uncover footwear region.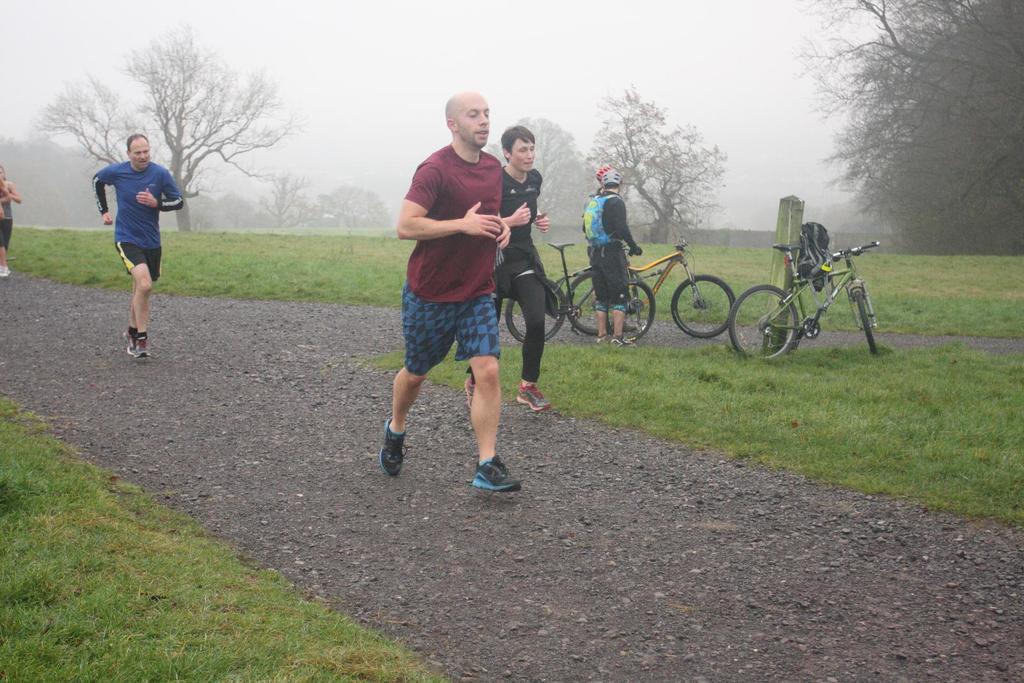
Uncovered: x1=380 y1=420 x2=407 y2=478.
